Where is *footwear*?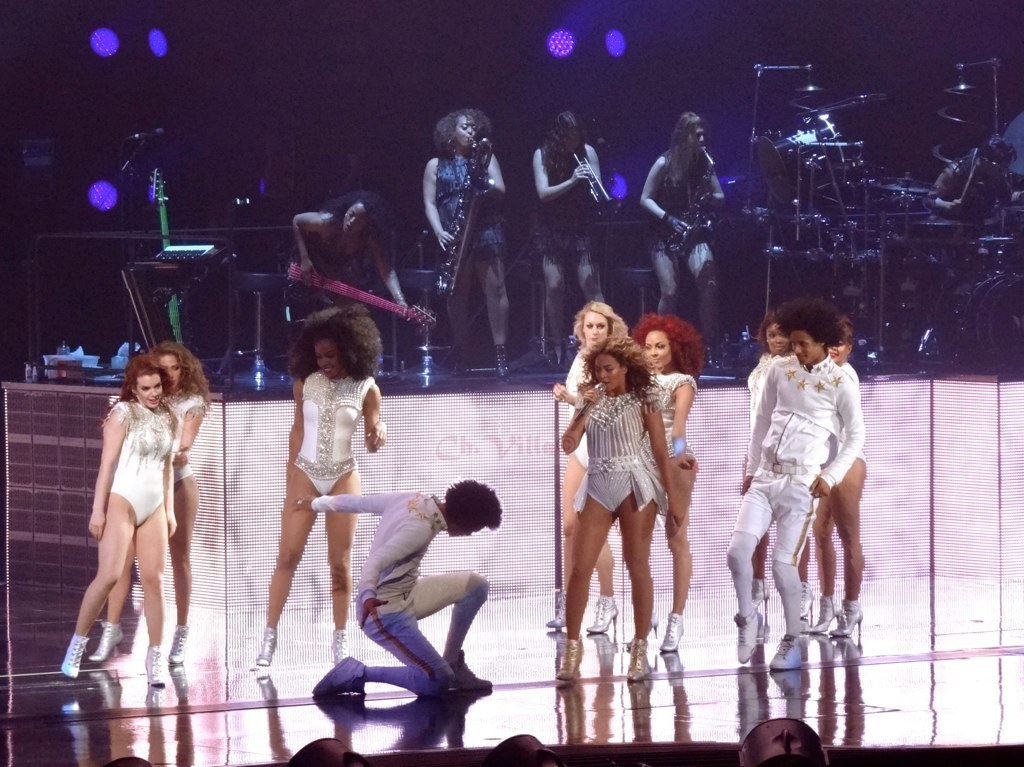
(left=660, top=609, right=684, bottom=655).
